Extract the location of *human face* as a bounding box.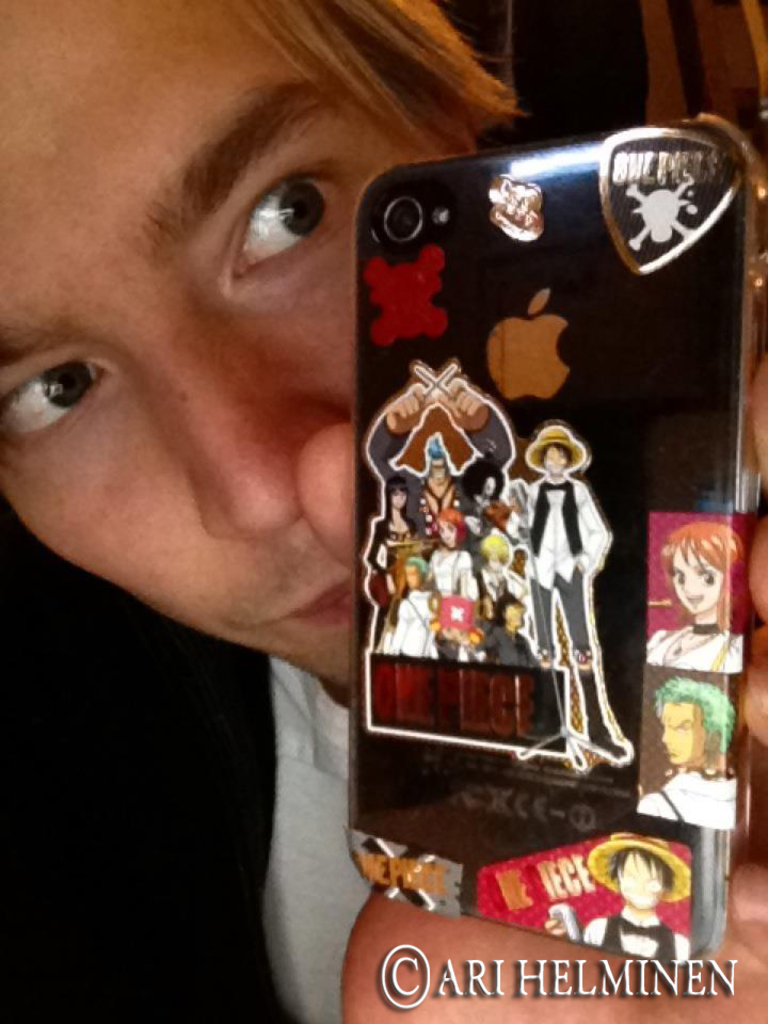
(432, 461, 450, 483).
